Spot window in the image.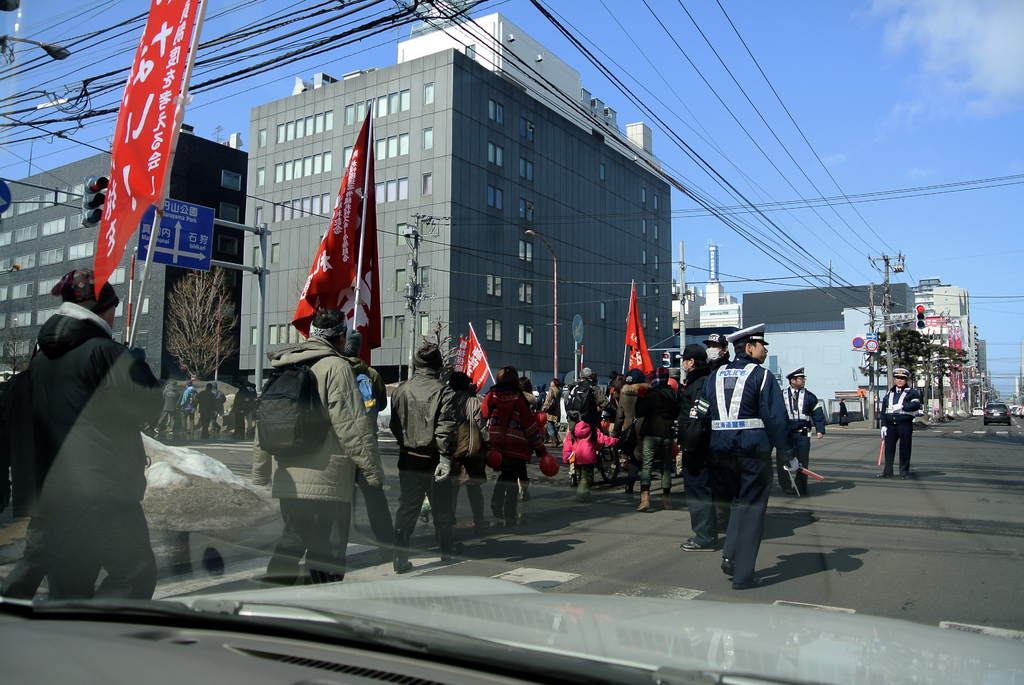
window found at (x1=655, y1=315, x2=660, y2=332).
